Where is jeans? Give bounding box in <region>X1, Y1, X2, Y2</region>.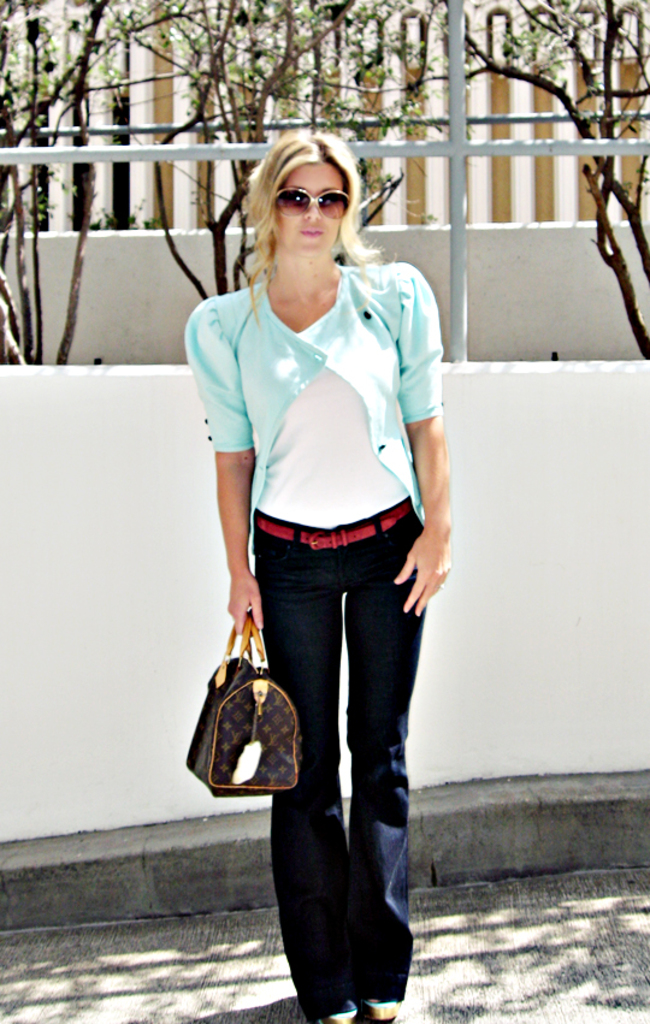
<region>264, 493, 429, 1012</region>.
